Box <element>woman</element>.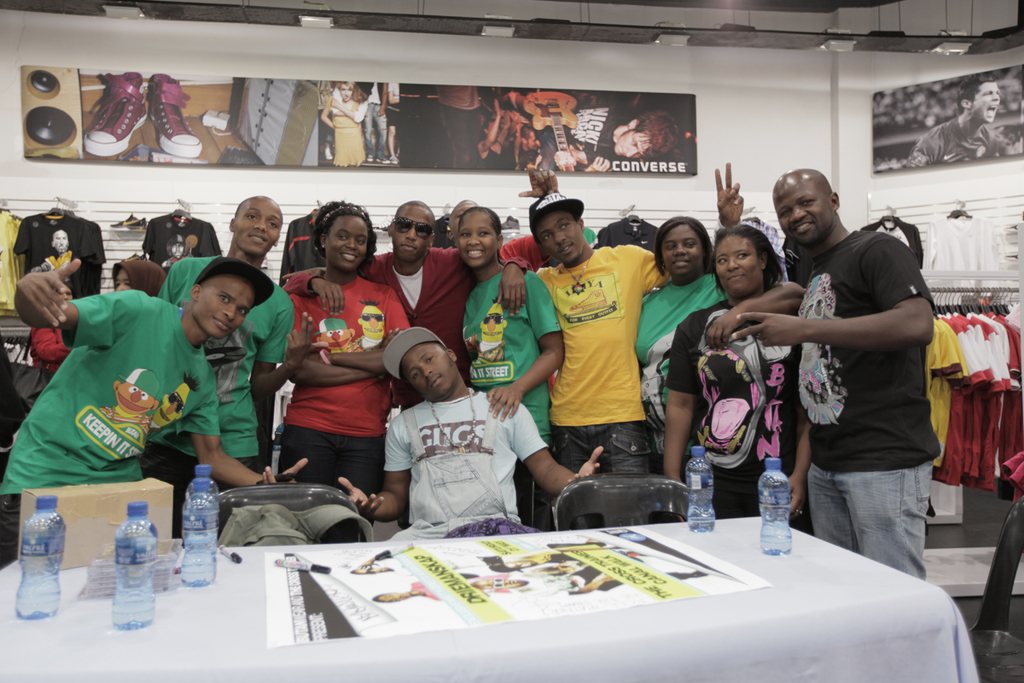
456, 208, 564, 534.
